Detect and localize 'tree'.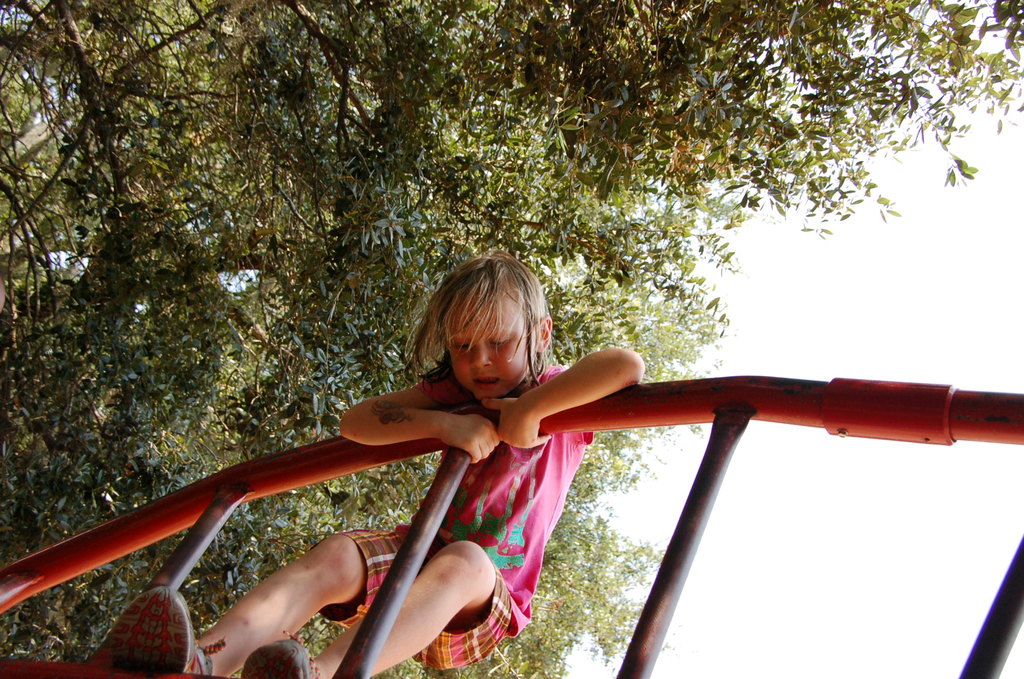
Localized at detection(0, 0, 1020, 678).
